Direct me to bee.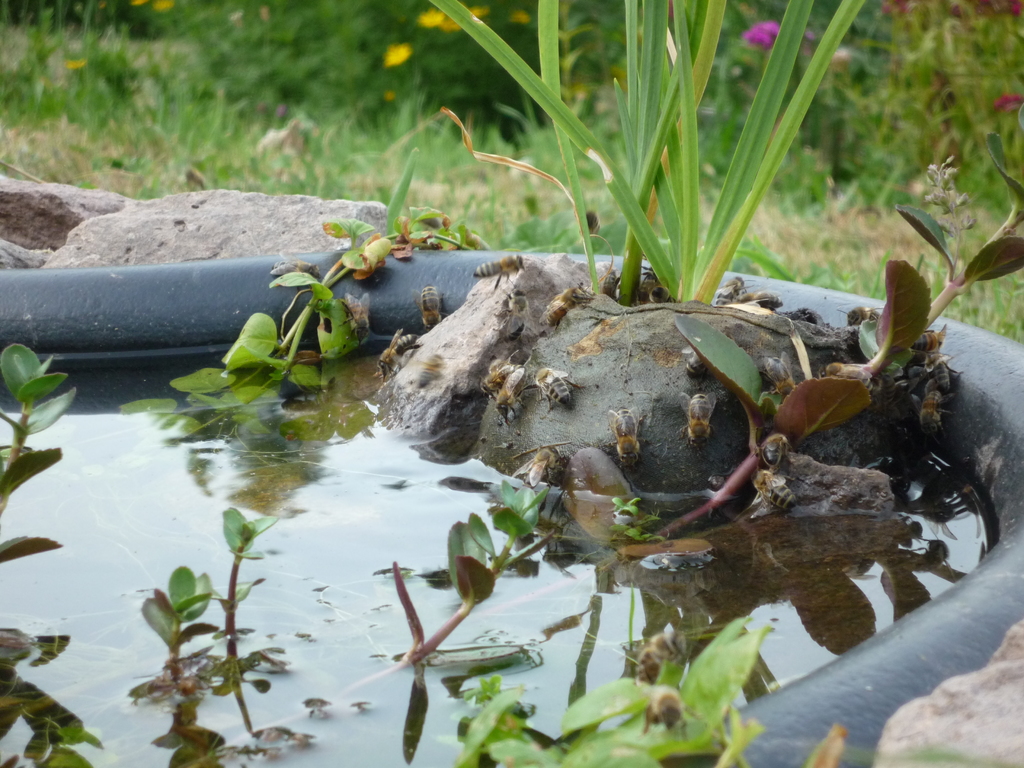
Direction: Rect(416, 287, 442, 328).
